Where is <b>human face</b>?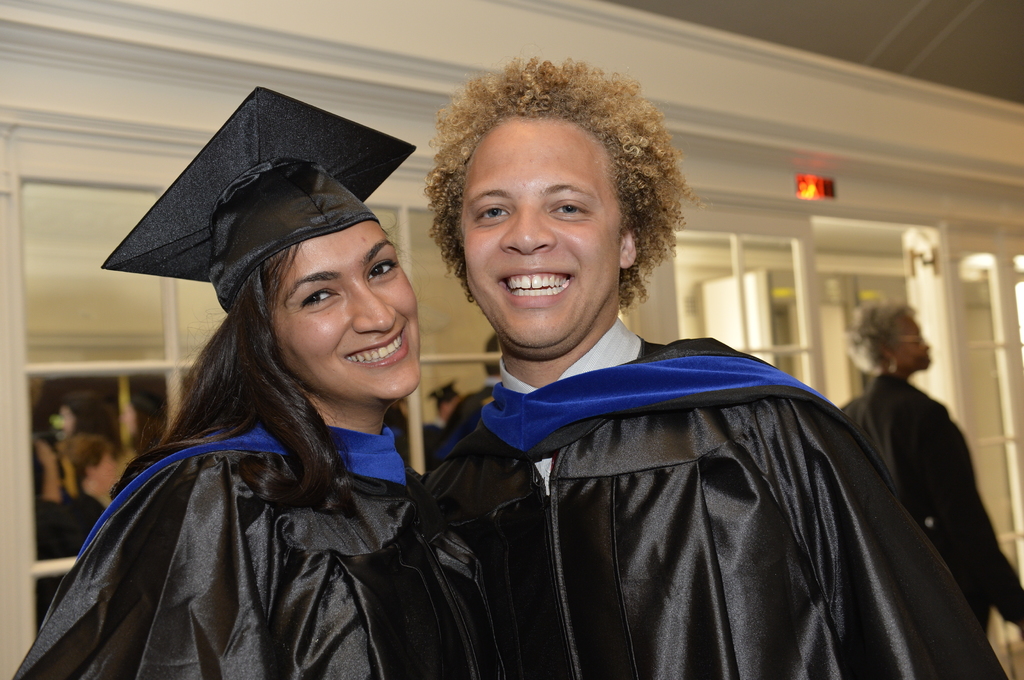
<box>893,316,932,371</box>.
